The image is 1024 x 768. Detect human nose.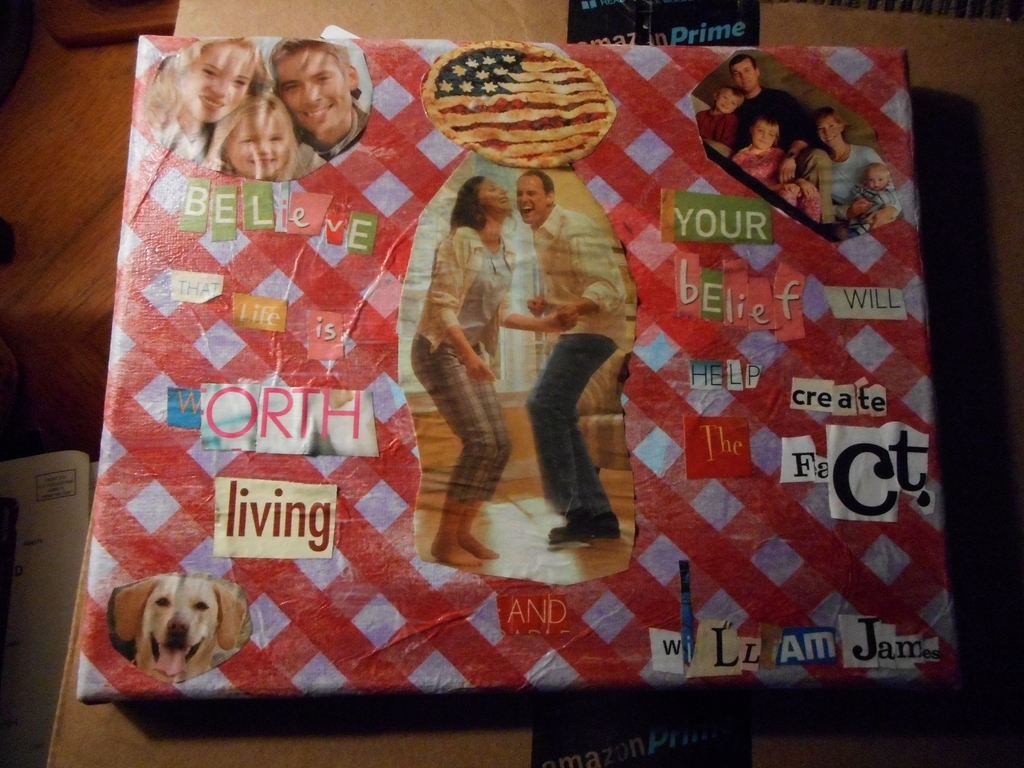
Detection: {"left": 203, "top": 79, "right": 229, "bottom": 103}.
